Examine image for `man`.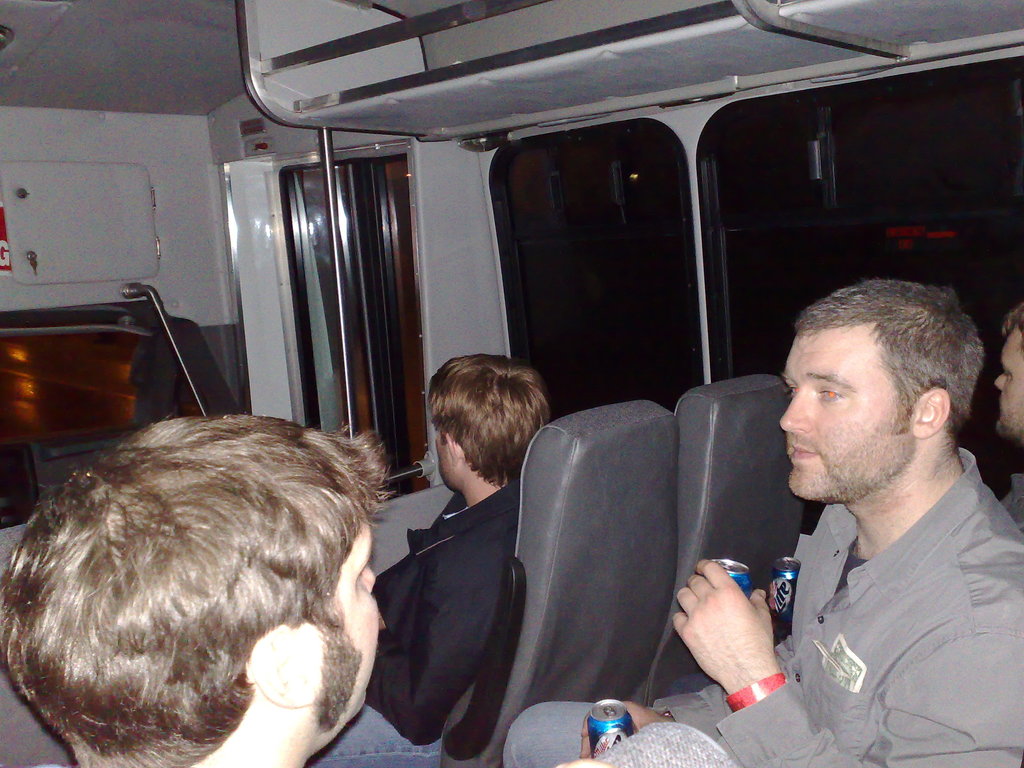
Examination result: bbox=(499, 276, 1023, 767).
